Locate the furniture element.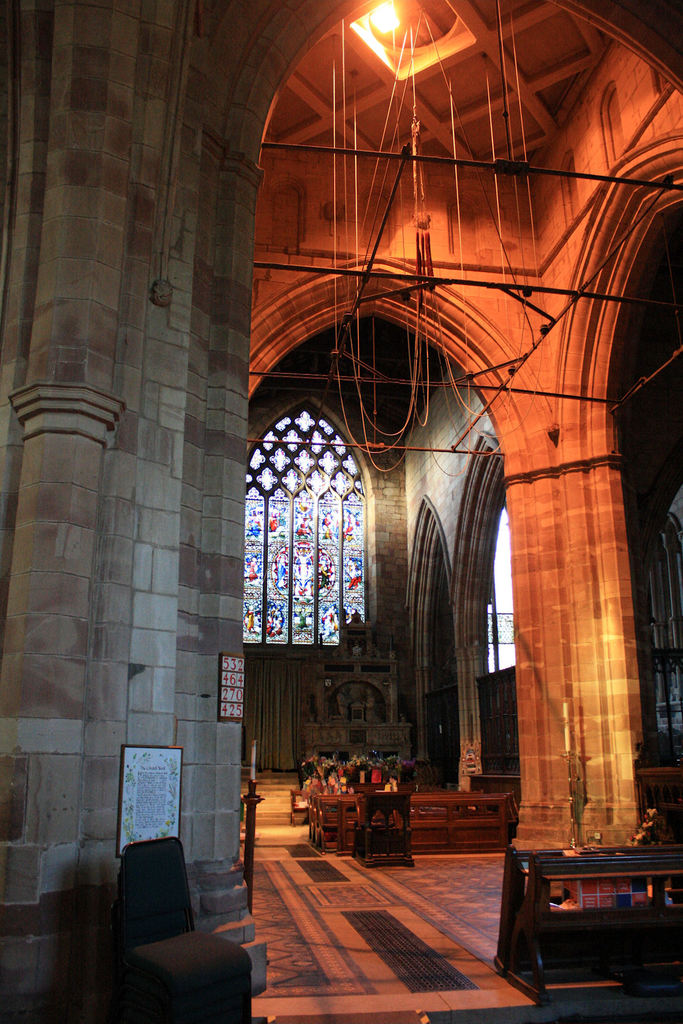
Element bbox: x1=491 y1=842 x2=682 y2=995.
